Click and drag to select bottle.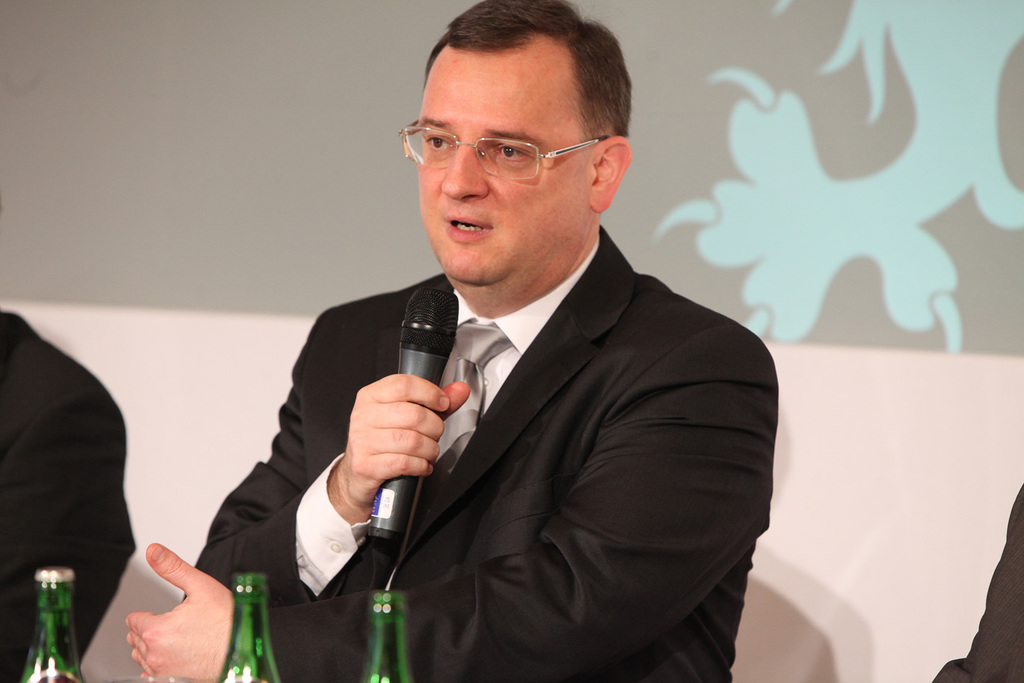
Selection: [214, 572, 280, 682].
